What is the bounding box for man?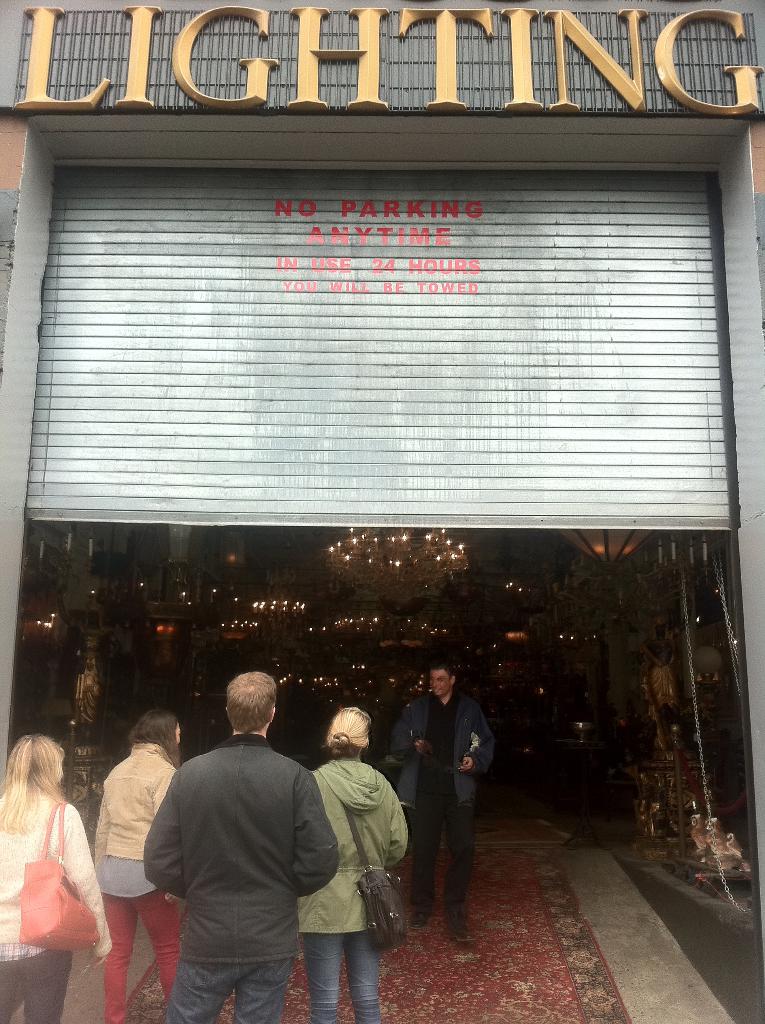
(left=392, top=659, right=501, bottom=935).
